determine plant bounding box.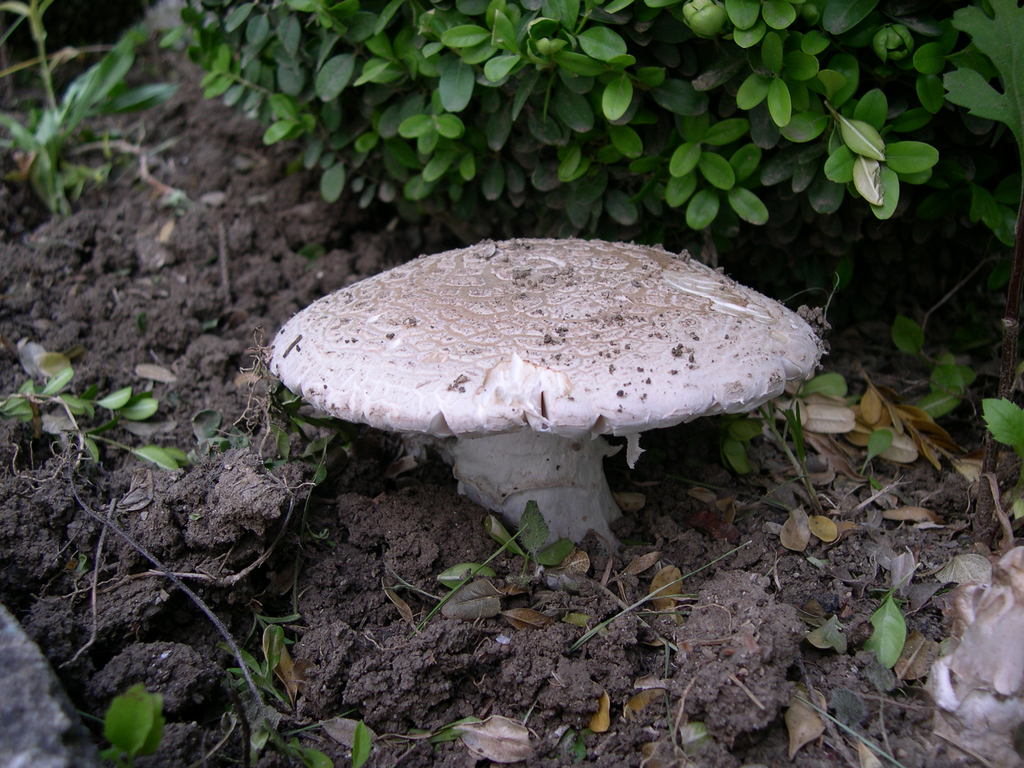
Determined: [x1=0, y1=0, x2=187, y2=228].
